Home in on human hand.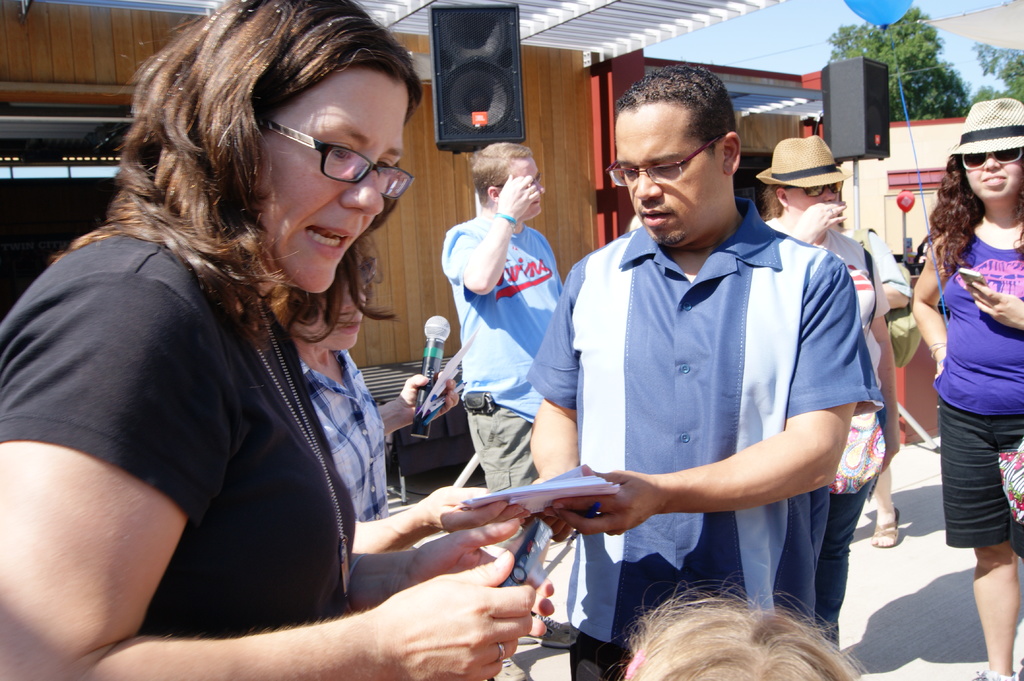
Homed in at l=544, t=468, r=661, b=536.
